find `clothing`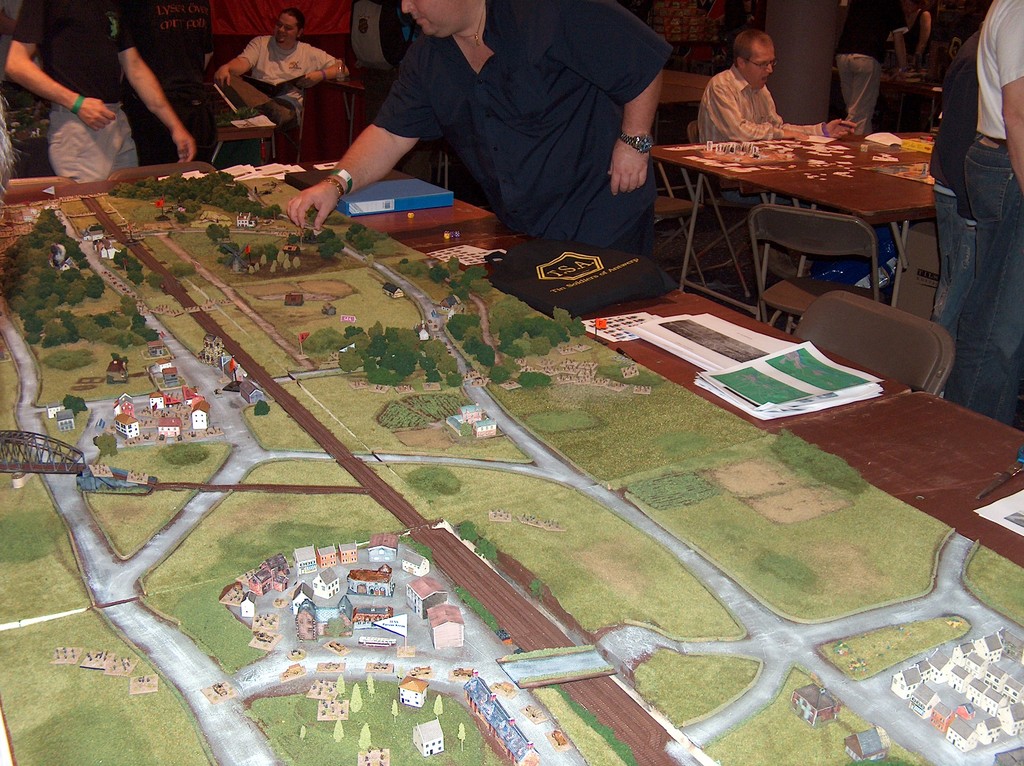
(left=10, top=0, right=140, bottom=188)
